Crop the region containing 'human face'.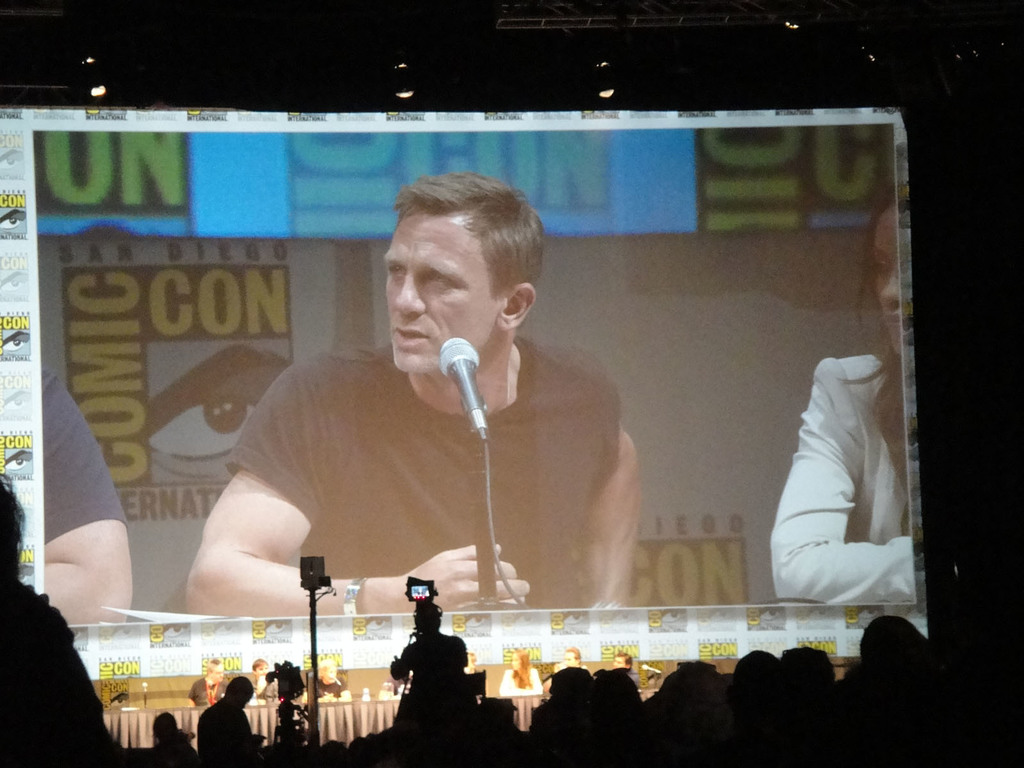
Crop region: select_region(381, 216, 499, 378).
